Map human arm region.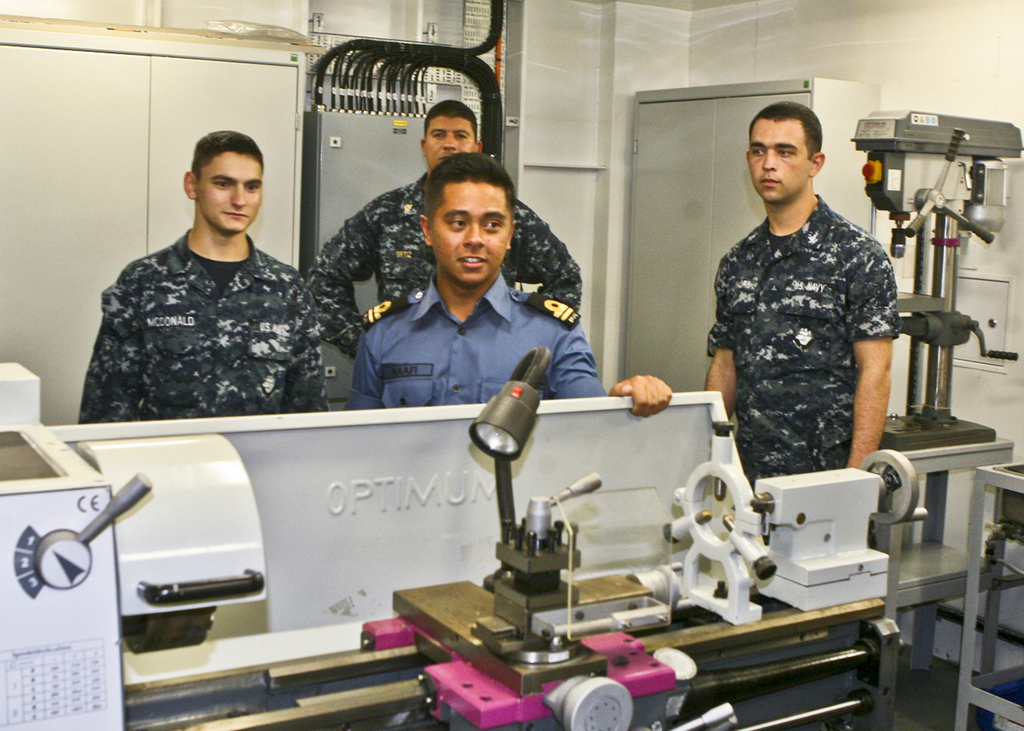
Mapped to 76/263/143/426.
